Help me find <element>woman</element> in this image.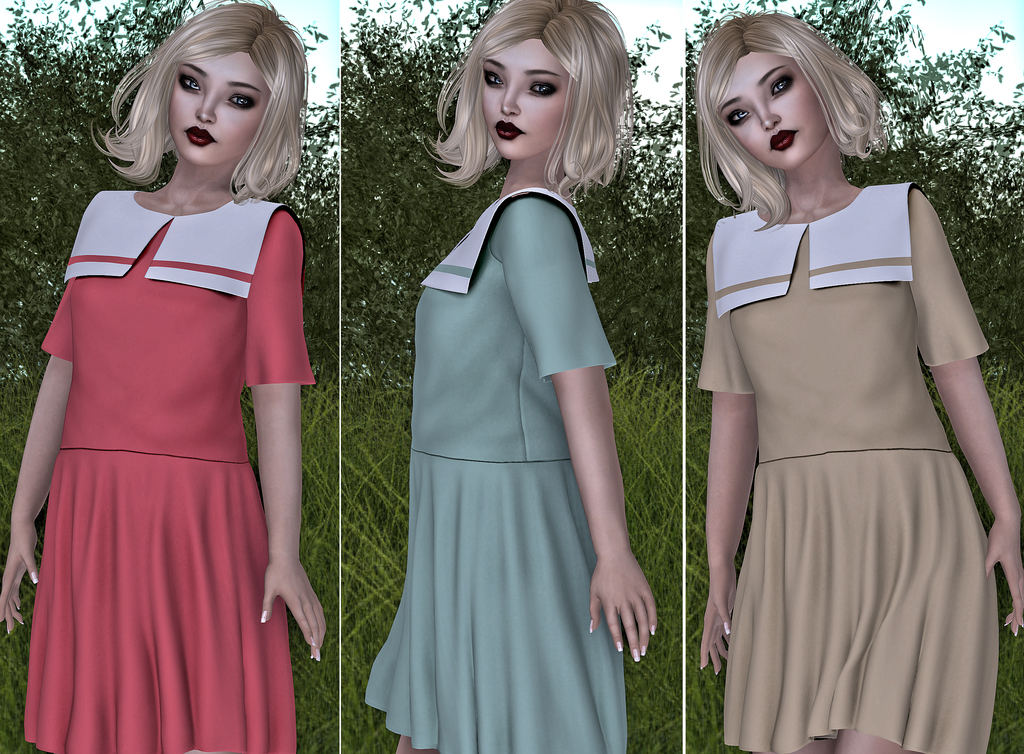
Found it: 695 6 1023 753.
